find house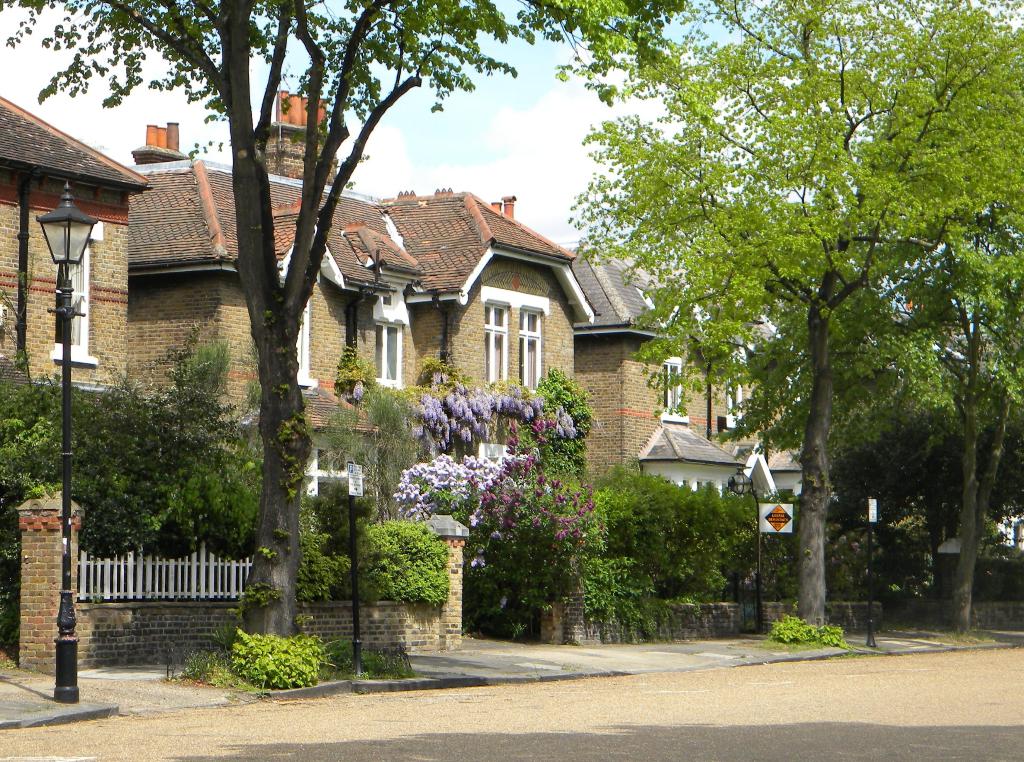
Rect(125, 90, 602, 503)
